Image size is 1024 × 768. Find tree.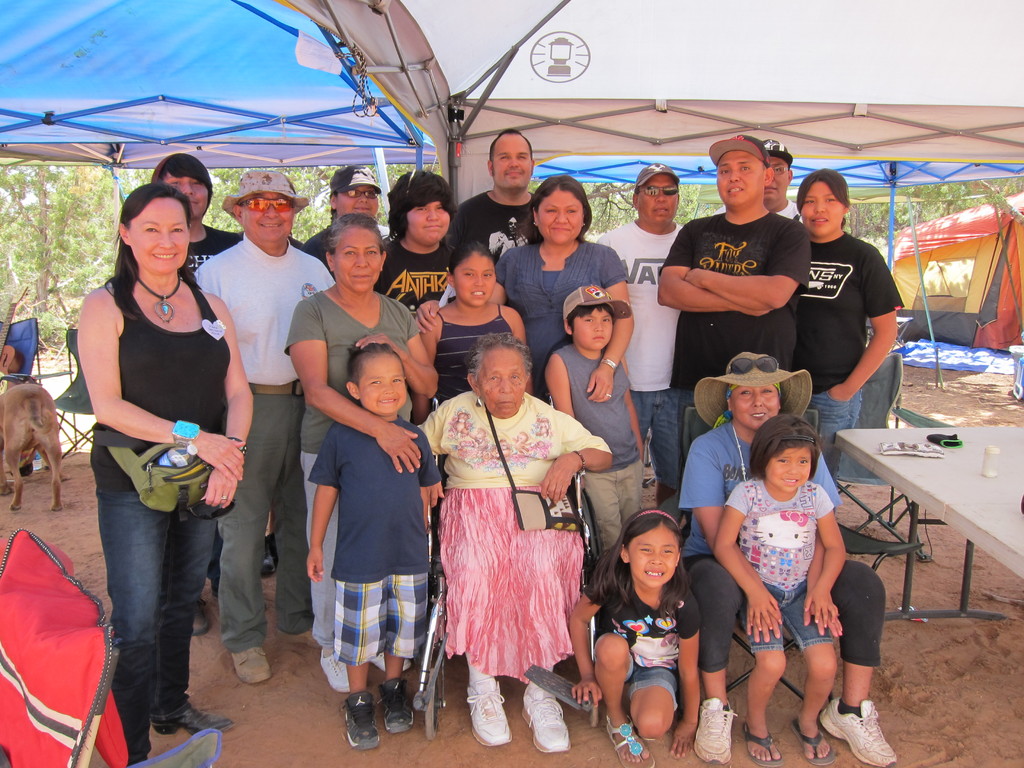
l=0, t=164, r=106, b=313.
